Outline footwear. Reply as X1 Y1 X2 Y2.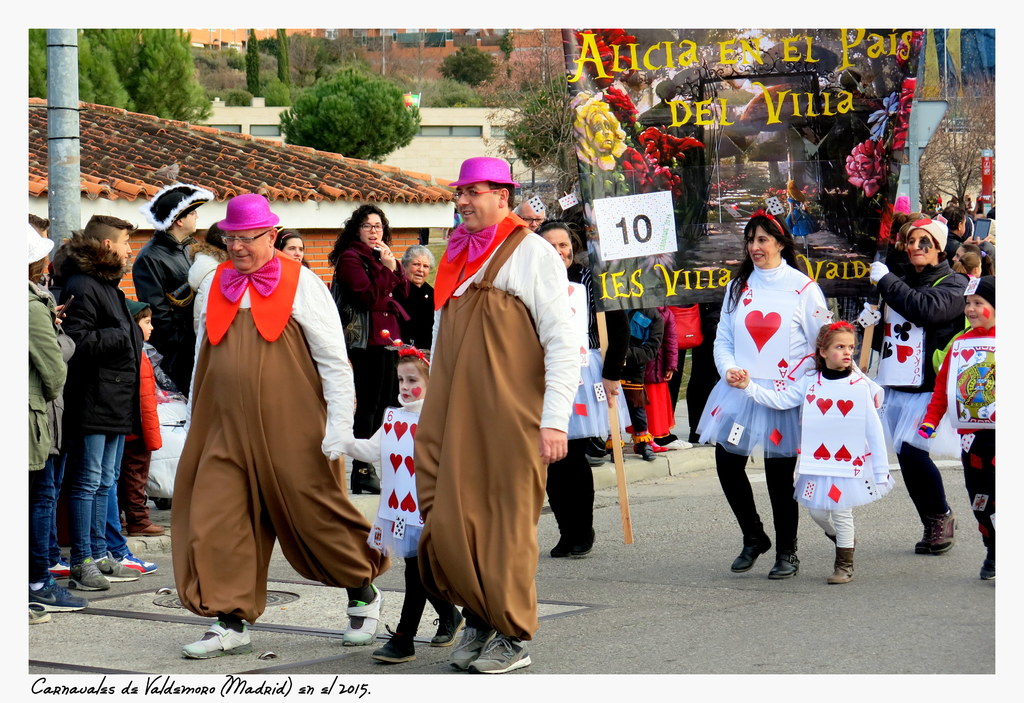
432 605 465 648.
